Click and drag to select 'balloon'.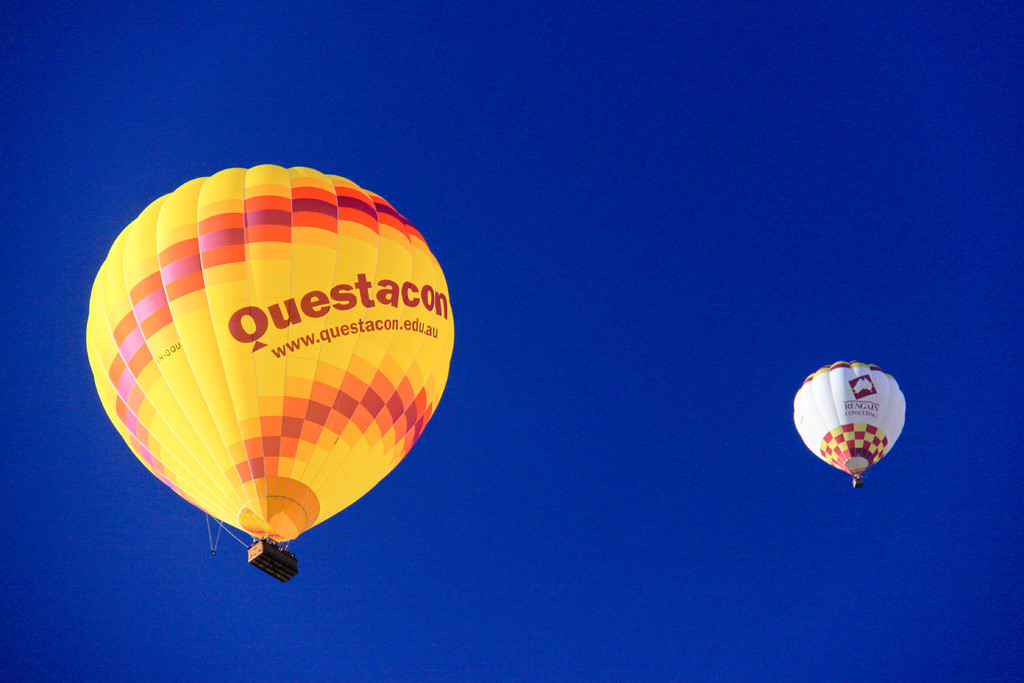
Selection: {"left": 83, "top": 165, "right": 454, "bottom": 545}.
